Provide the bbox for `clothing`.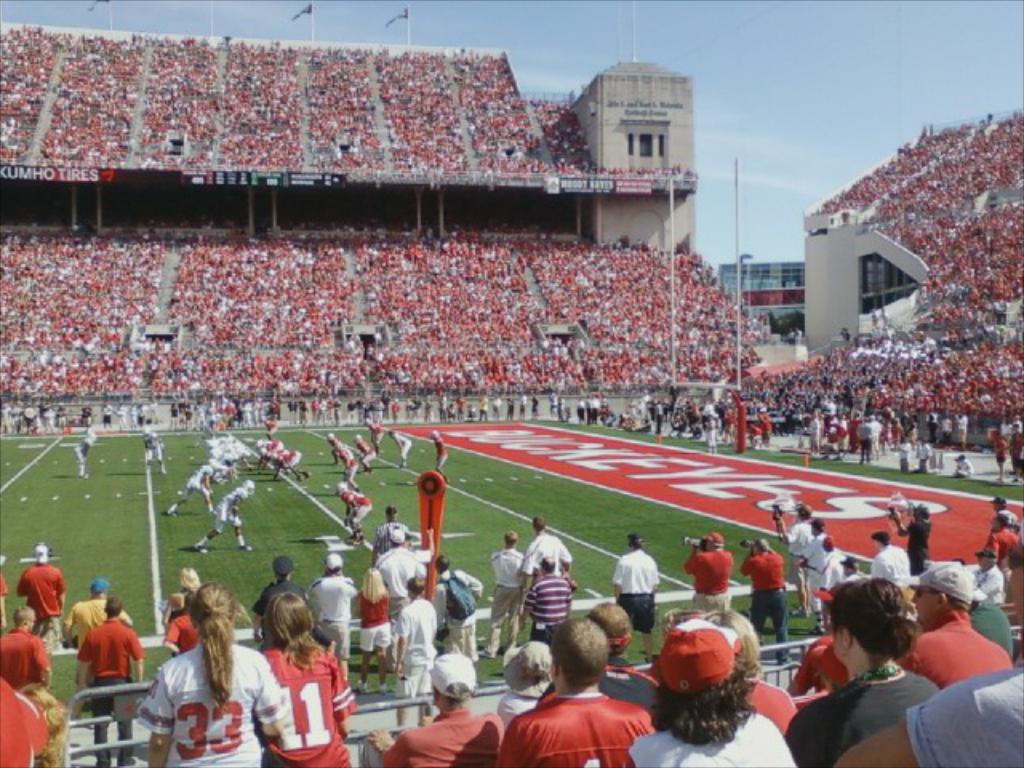
266:384:293:427.
